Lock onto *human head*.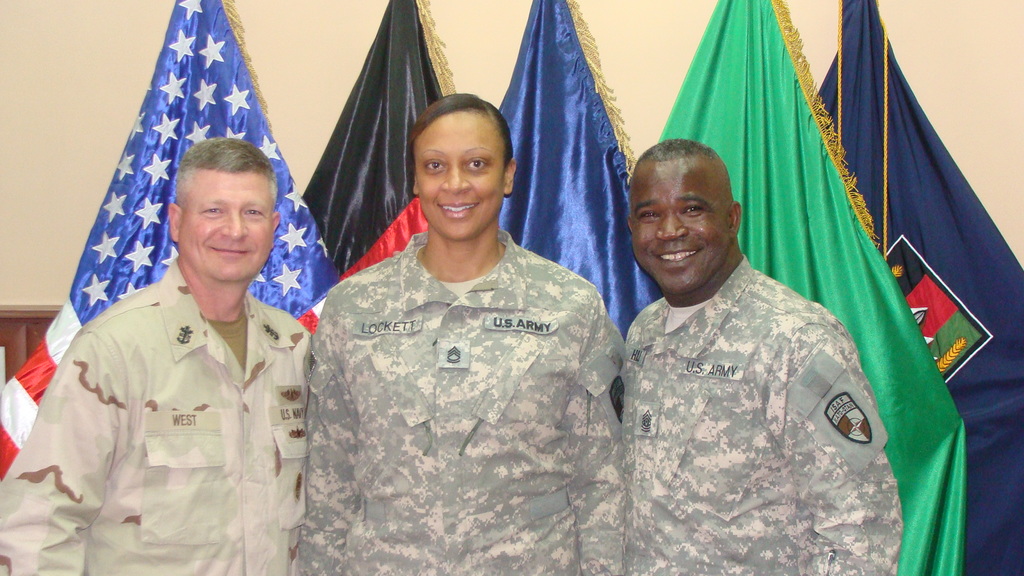
Locked: region(388, 81, 511, 235).
